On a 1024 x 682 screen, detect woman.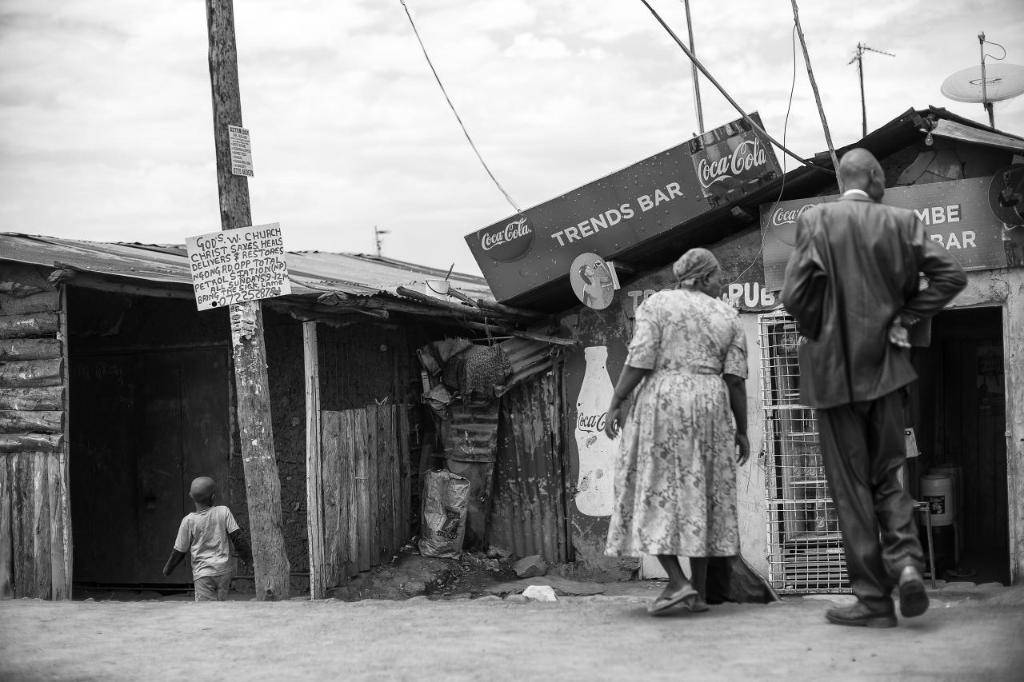
[582,244,774,605].
